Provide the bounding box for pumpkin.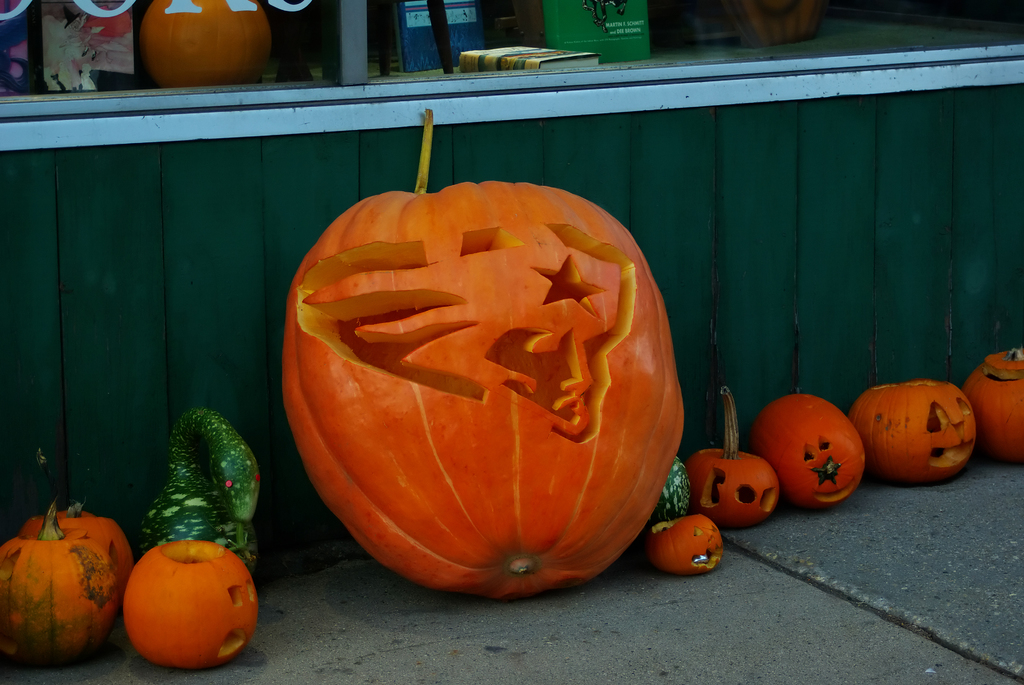
select_region(959, 342, 1023, 471).
